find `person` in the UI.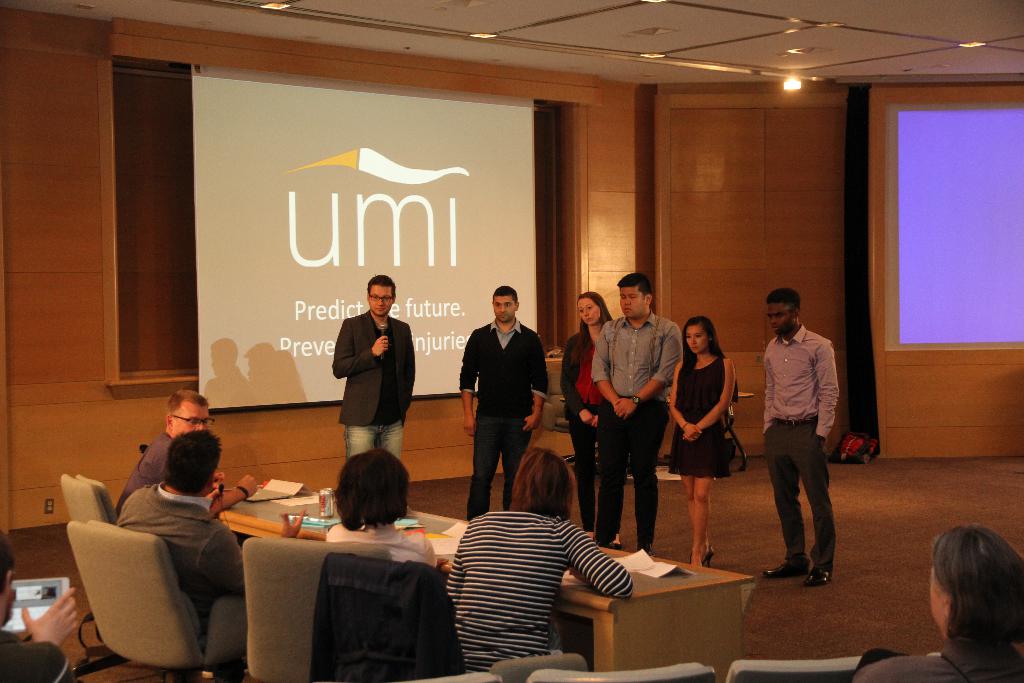
UI element at <box>458,284,549,523</box>.
